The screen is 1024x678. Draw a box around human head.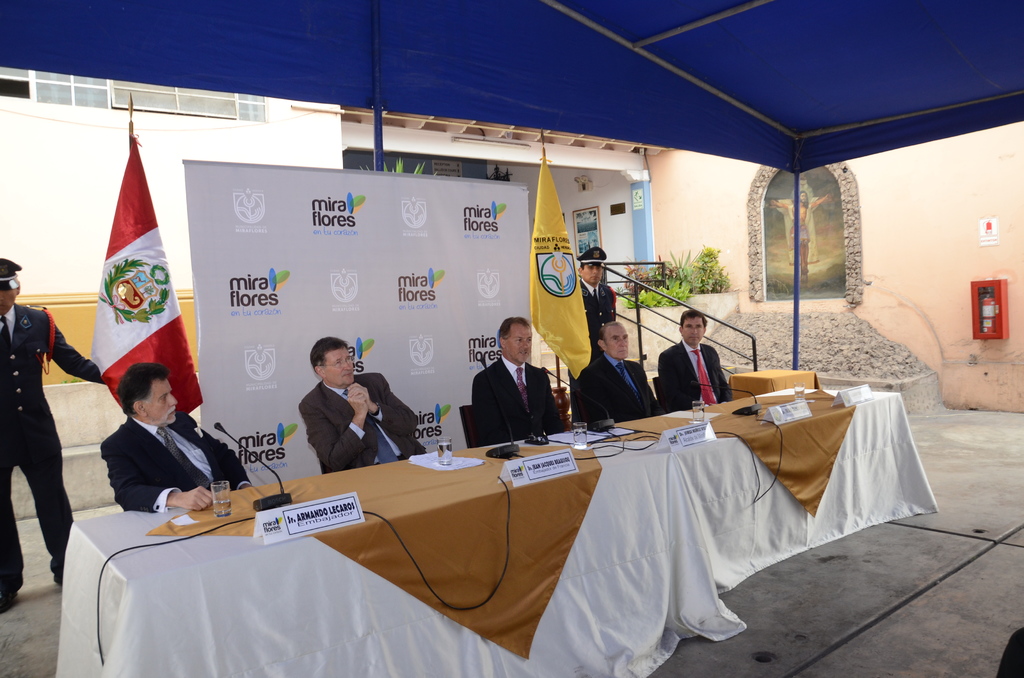
(500, 317, 537, 364).
